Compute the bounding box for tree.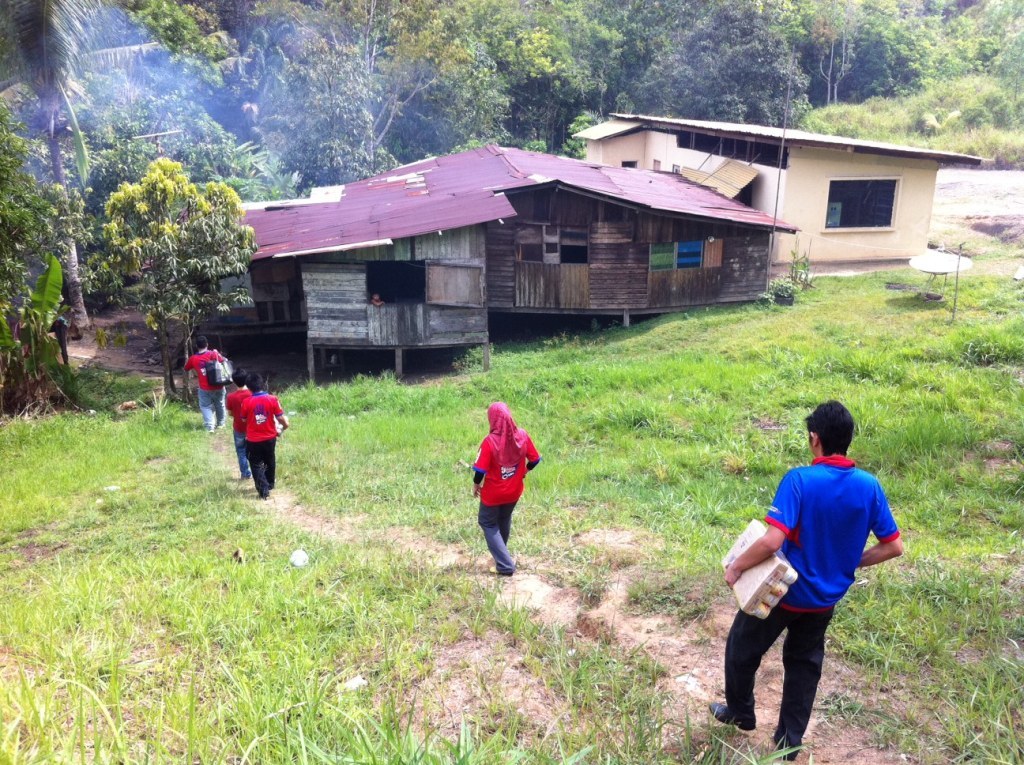
<bbox>105, 151, 257, 387</bbox>.
